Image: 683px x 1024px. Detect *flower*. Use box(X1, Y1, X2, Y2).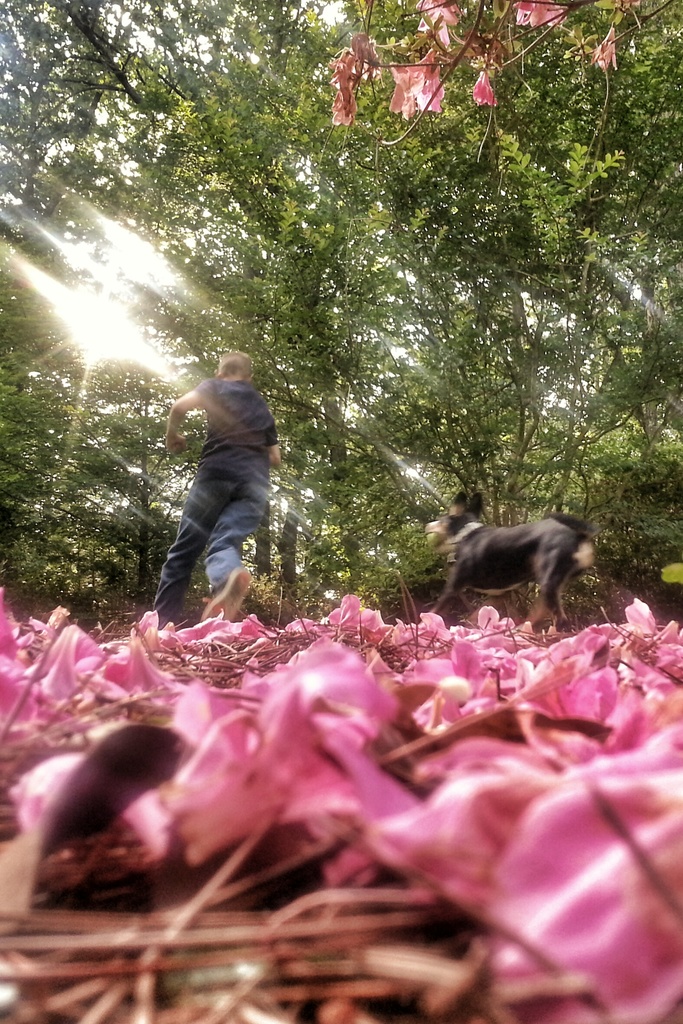
box(507, 0, 563, 30).
